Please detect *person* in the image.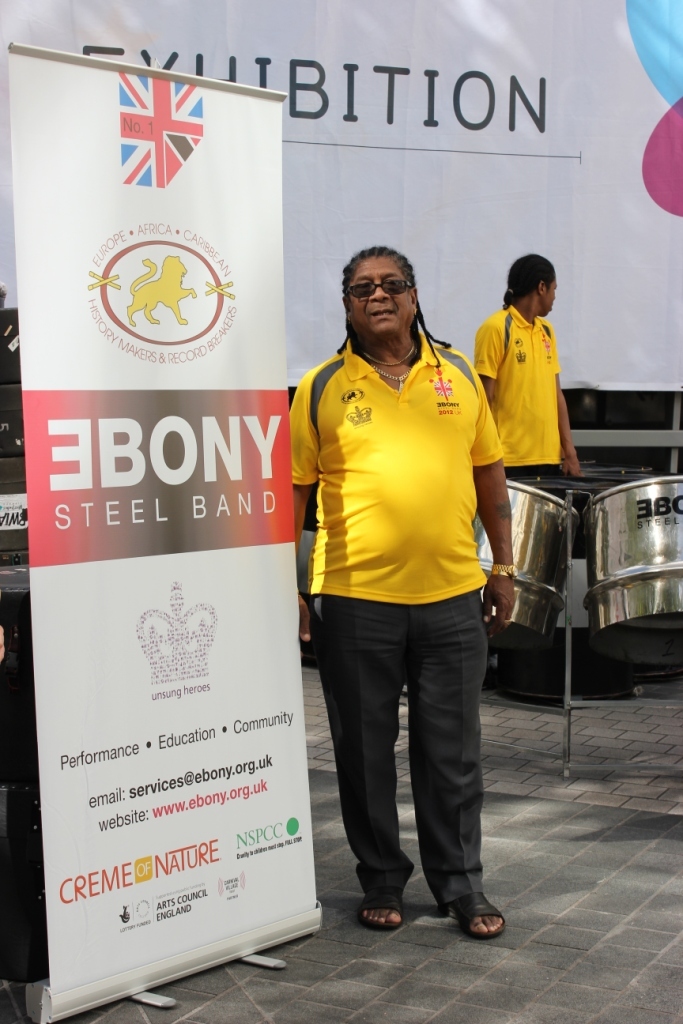
<box>280,248,514,947</box>.
